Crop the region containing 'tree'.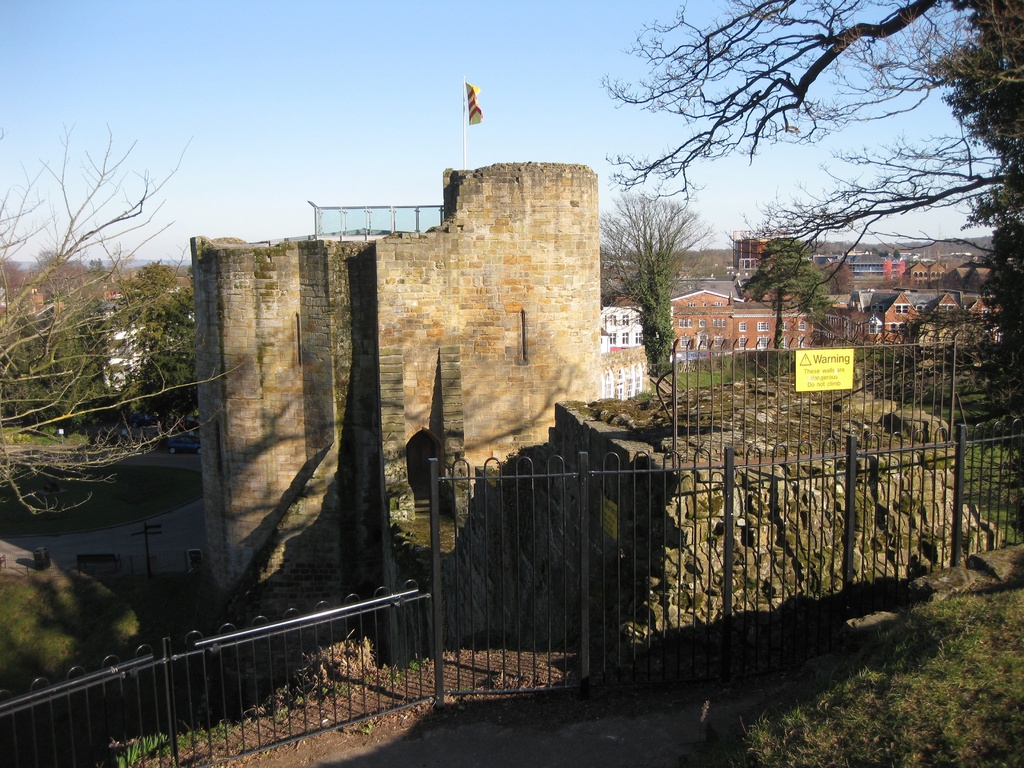
Crop region: 131,291,196,424.
